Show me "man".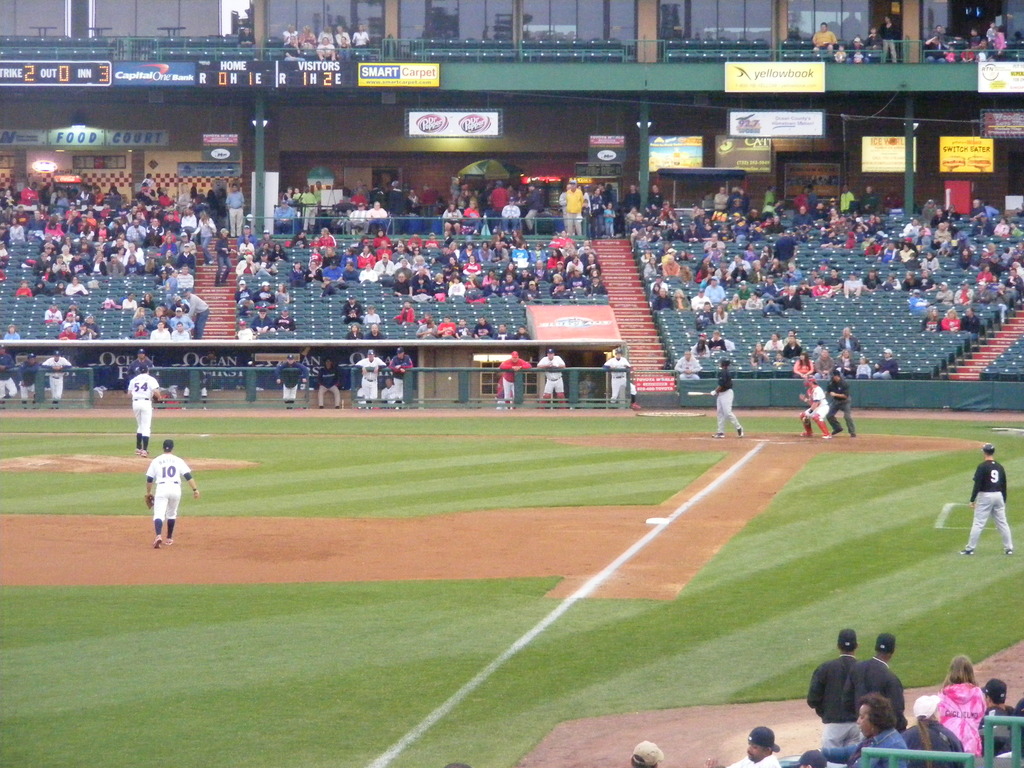
"man" is here: l=130, t=444, r=196, b=546.
